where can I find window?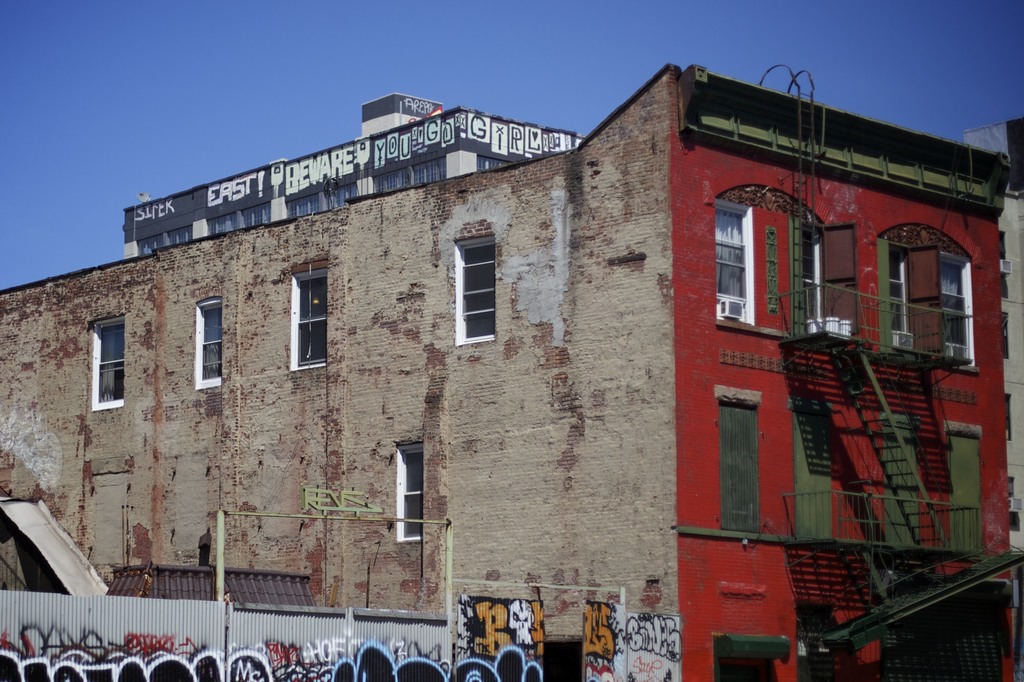
You can find it at [875,226,994,371].
